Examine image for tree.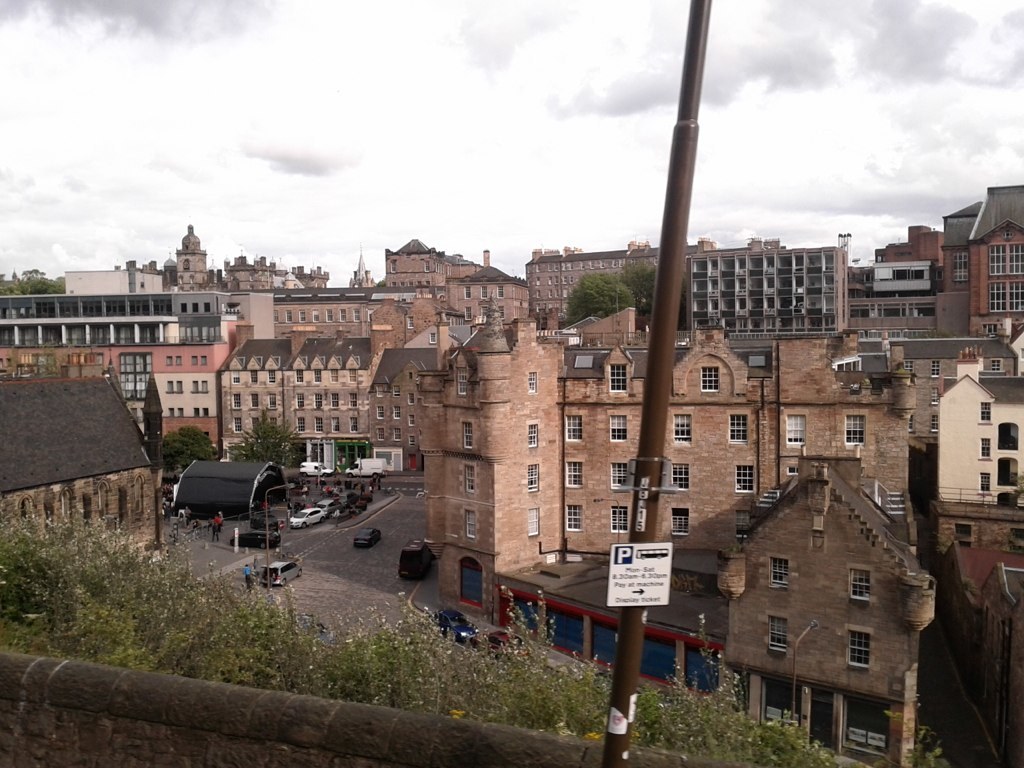
Examination result: pyautogui.locateOnScreen(163, 426, 217, 473).
